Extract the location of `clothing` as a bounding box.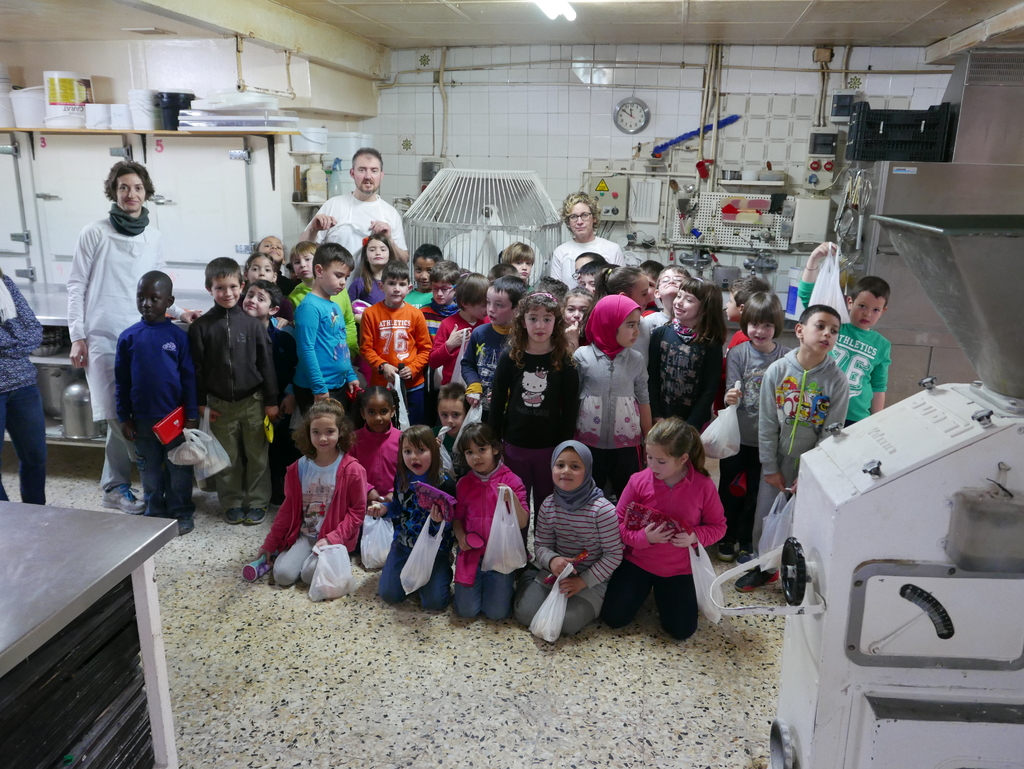
bbox(629, 465, 730, 621).
